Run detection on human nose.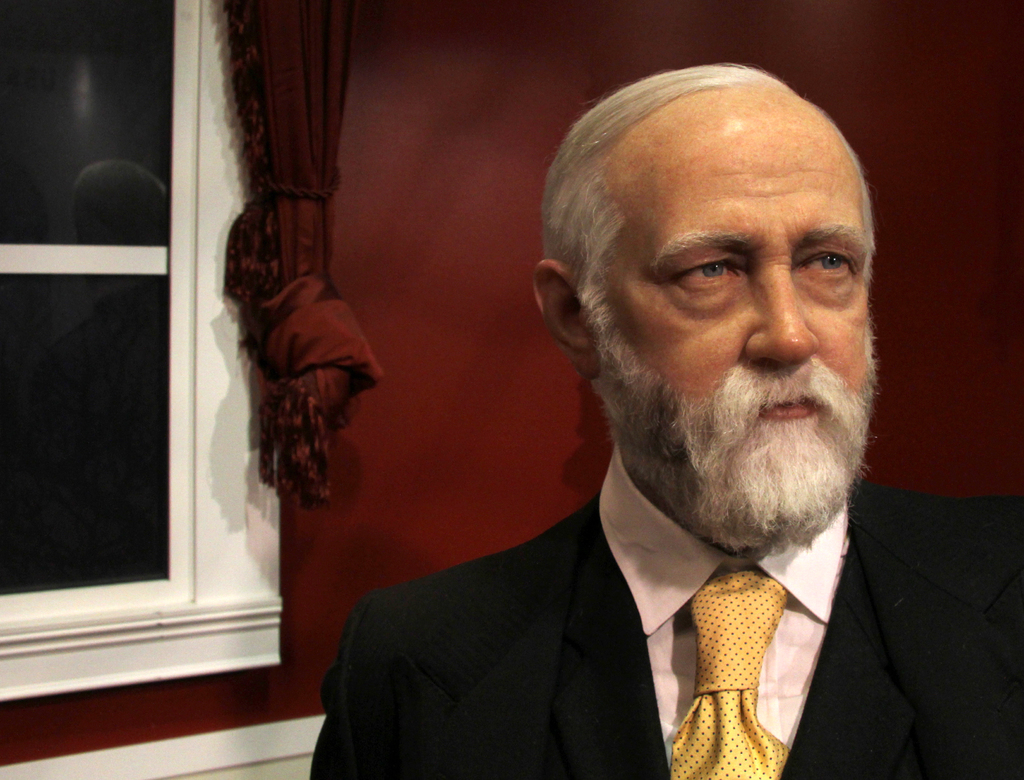
Result: box=[747, 265, 814, 369].
